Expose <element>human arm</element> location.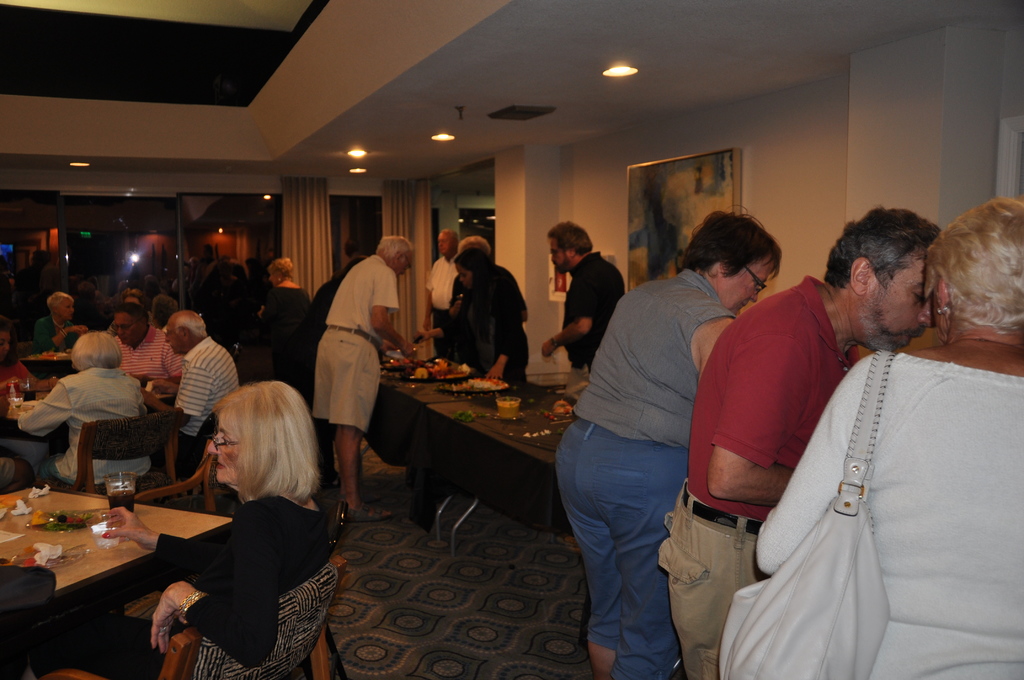
Exposed at {"left": 11, "top": 356, "right": 66, "bottom": 396}.
